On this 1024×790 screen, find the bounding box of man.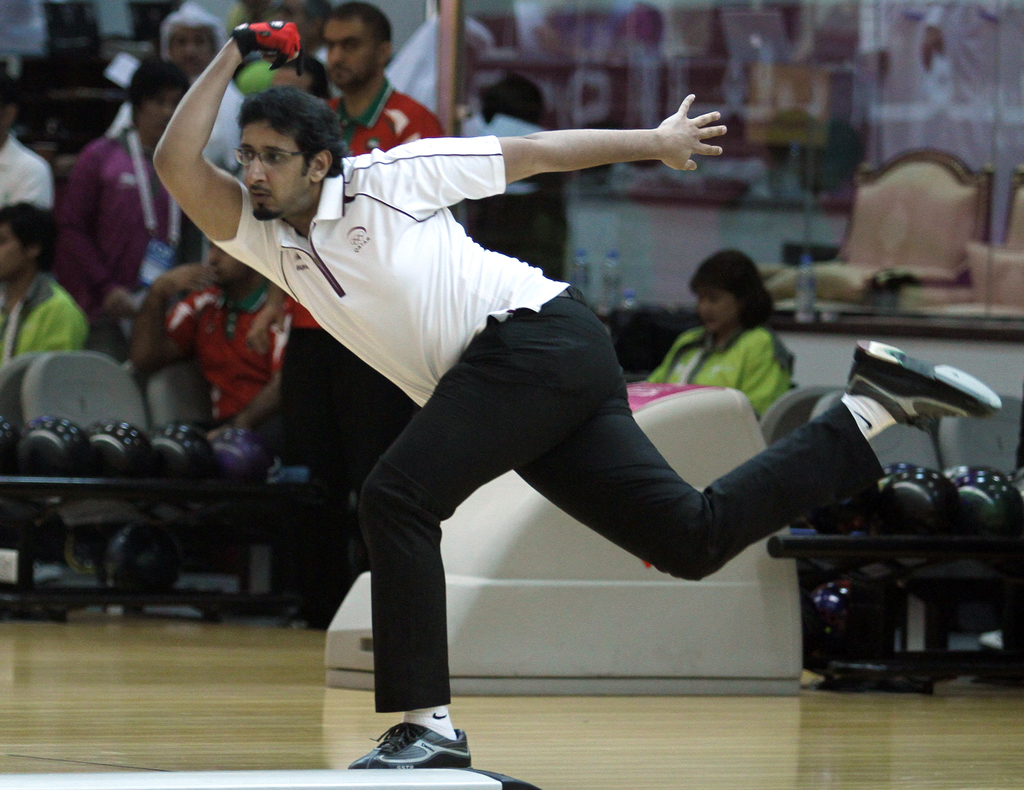
Bounding box: 268:53:335:104.
